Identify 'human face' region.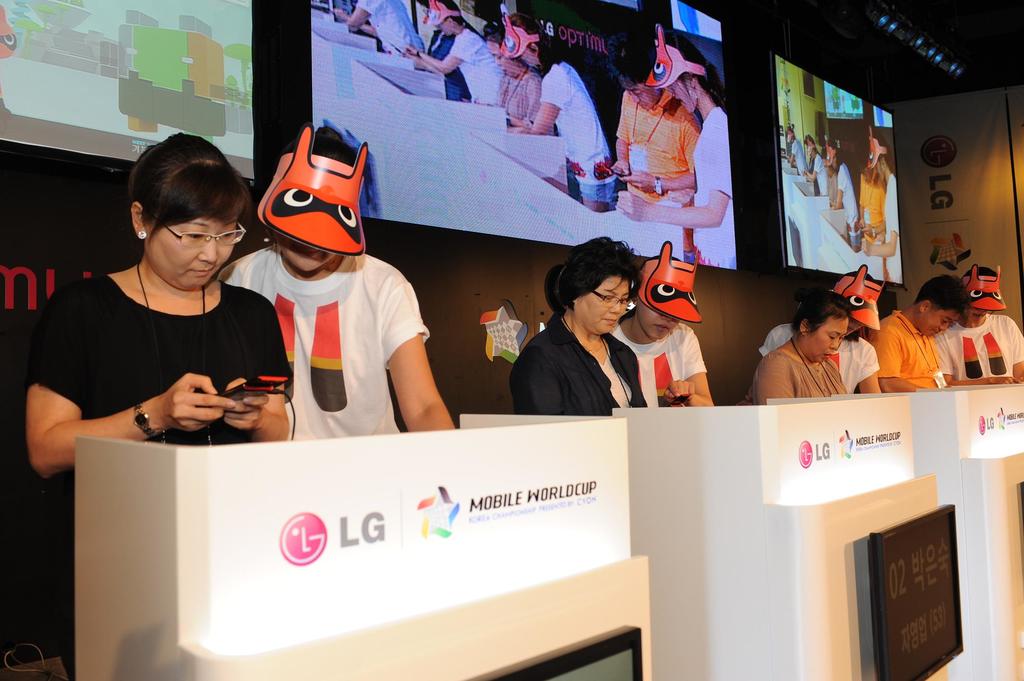
Region: <bbox>927, 308, 956, 338</bbox>.
